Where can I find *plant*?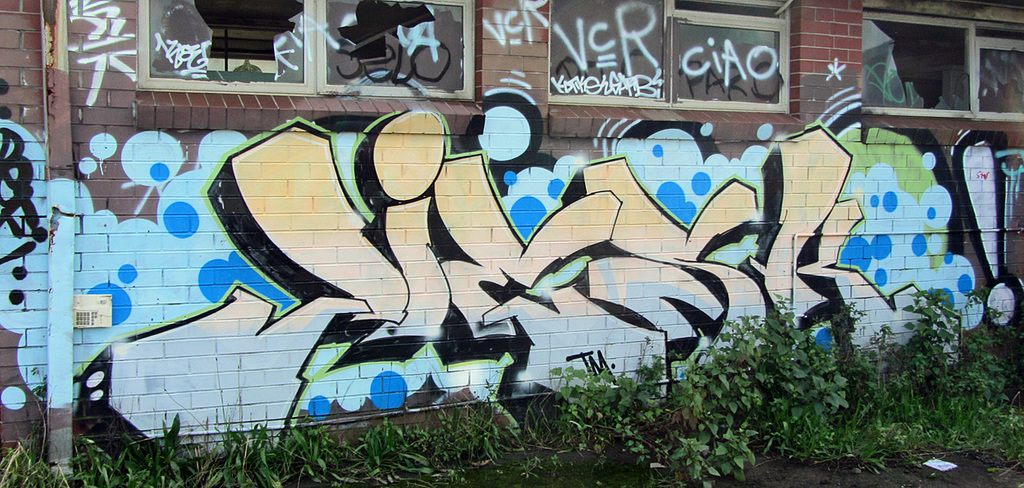
You can find it at [774, 398, 851, 467].
